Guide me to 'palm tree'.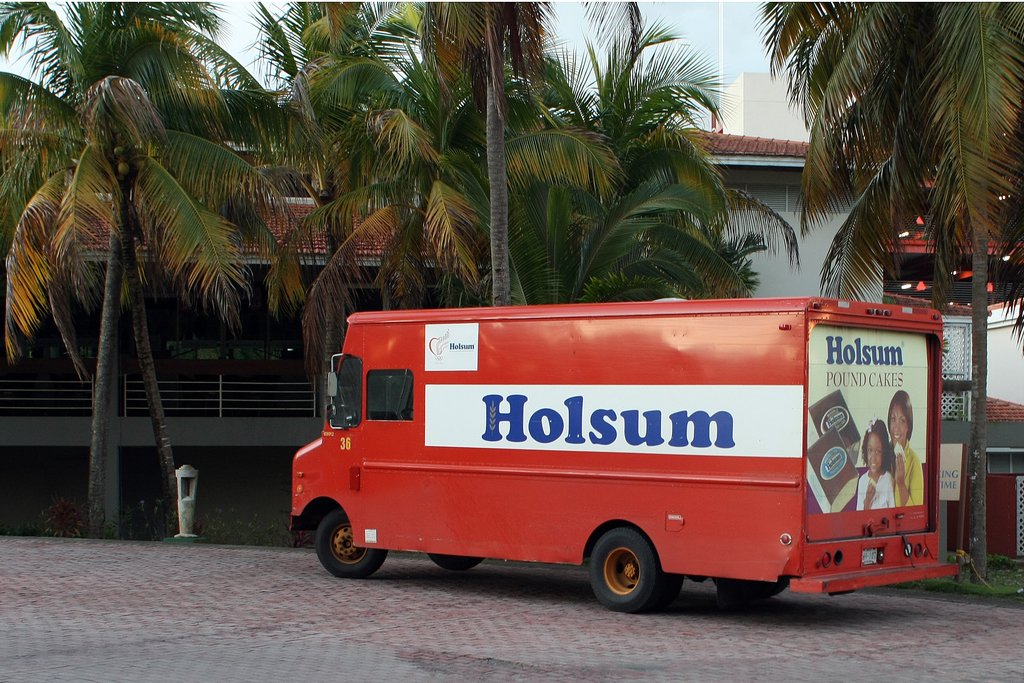
Guidance: 742/0/1023/582.
